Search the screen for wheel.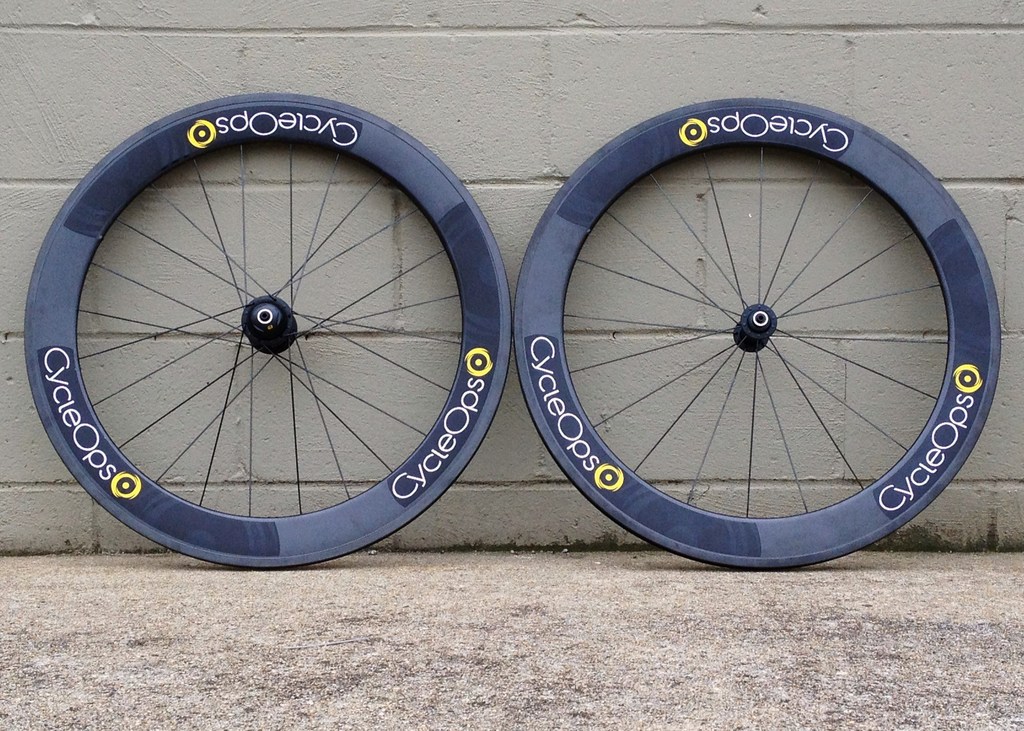
Found at locate(513, 99, 1004, 572).
